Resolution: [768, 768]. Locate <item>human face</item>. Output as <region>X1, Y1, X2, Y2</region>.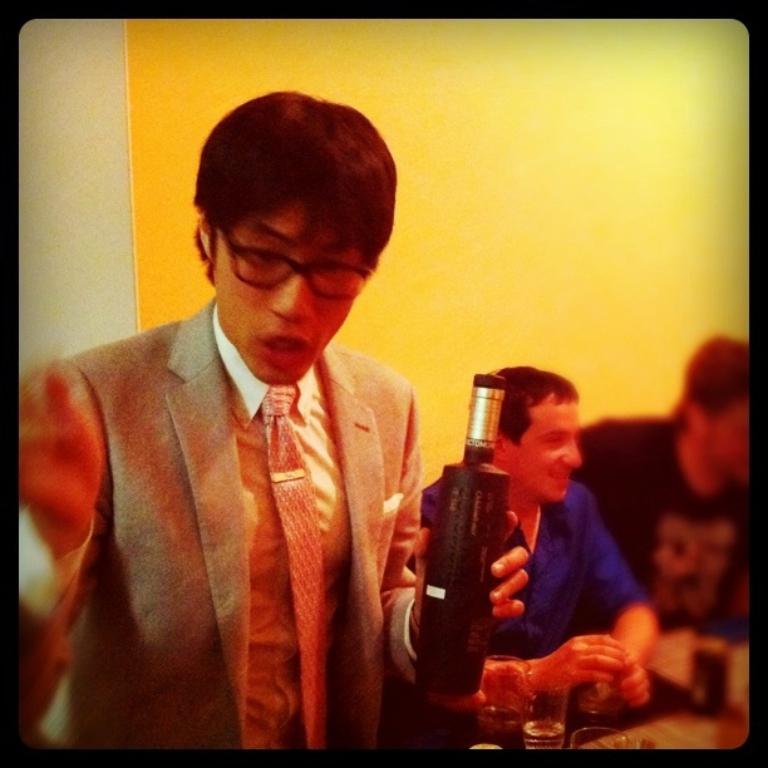
<region>509, 398, 581, 499</region>.
